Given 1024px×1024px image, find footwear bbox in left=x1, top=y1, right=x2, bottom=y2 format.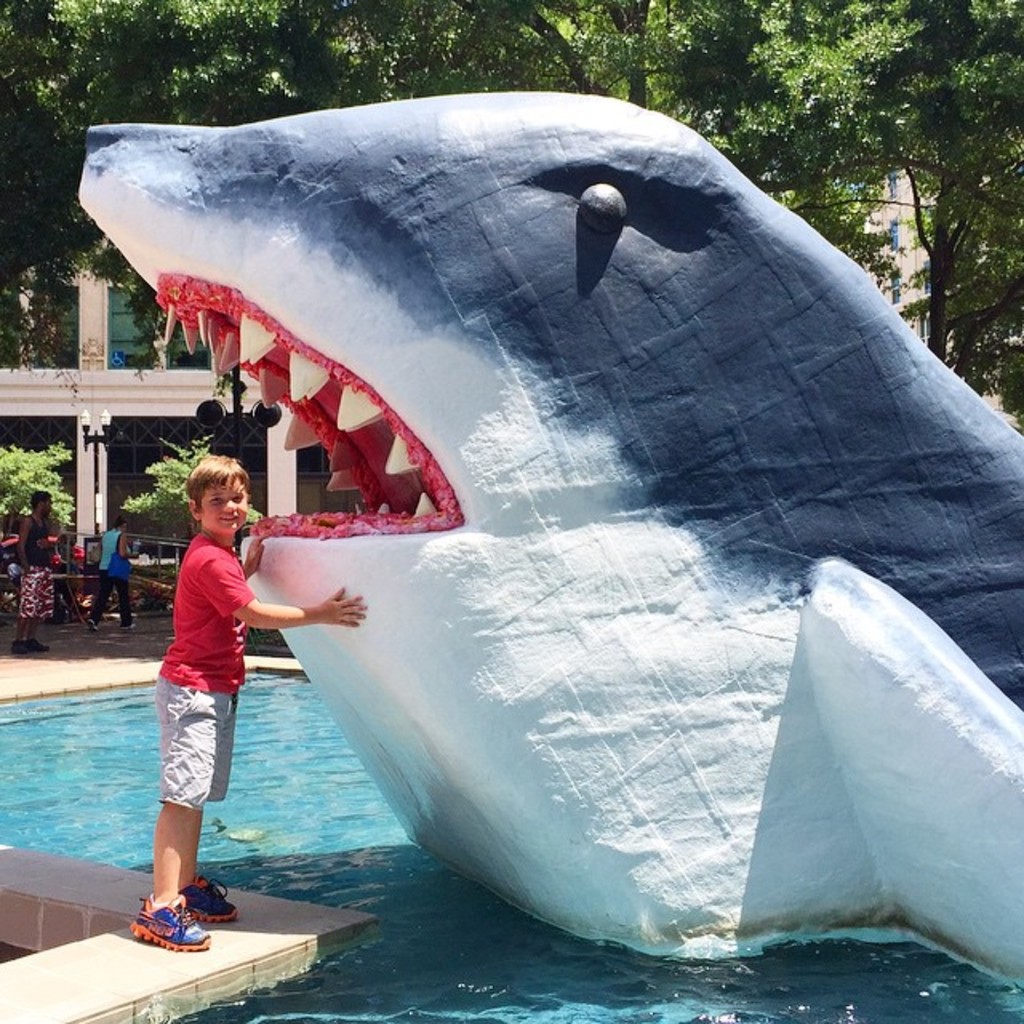
left=13, top=643, right=26, bottom=656.
